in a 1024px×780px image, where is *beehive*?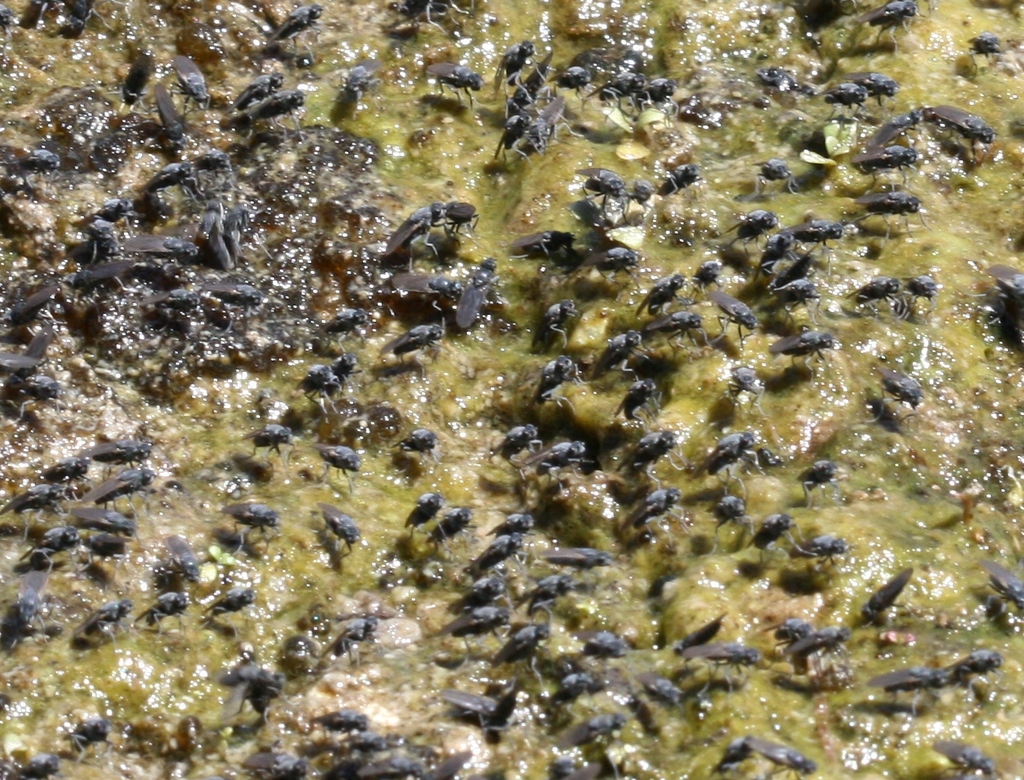
rect(24, 0, 1023, 779).
